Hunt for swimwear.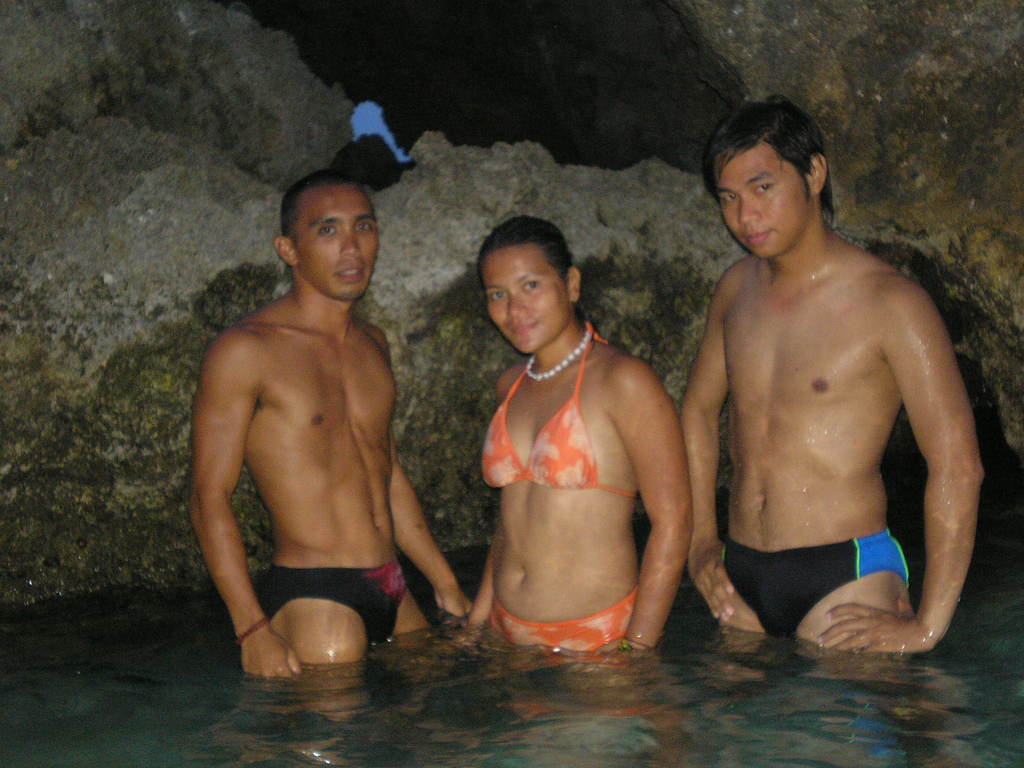
Hunted down at x1=486 y1=585 x2=634 y2=652.
